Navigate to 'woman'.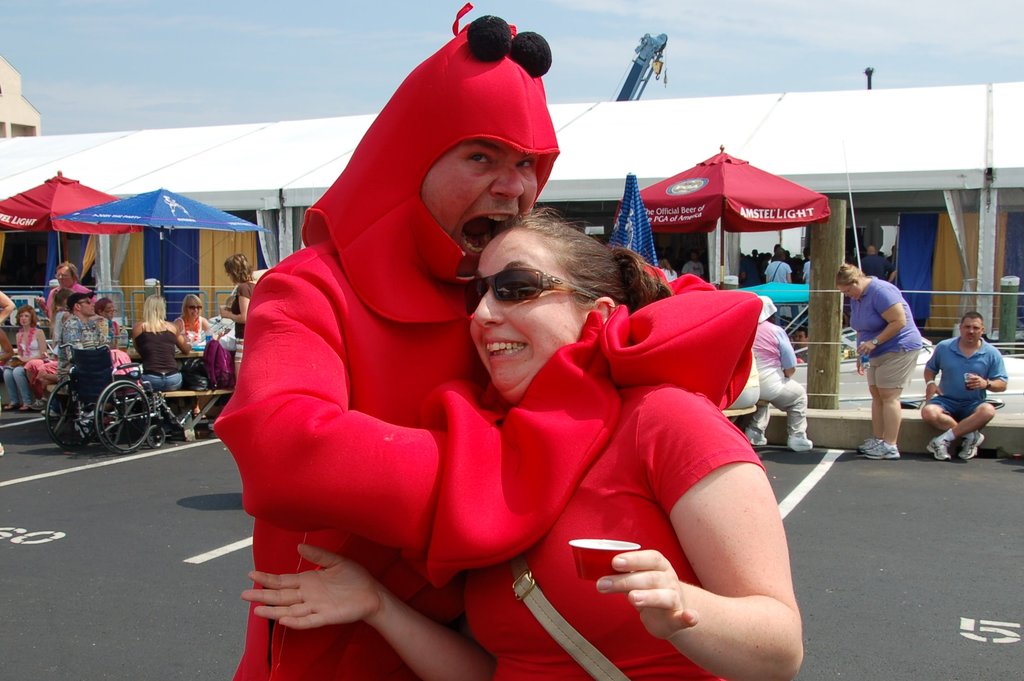
Navigation target: 237:200:806:677.
